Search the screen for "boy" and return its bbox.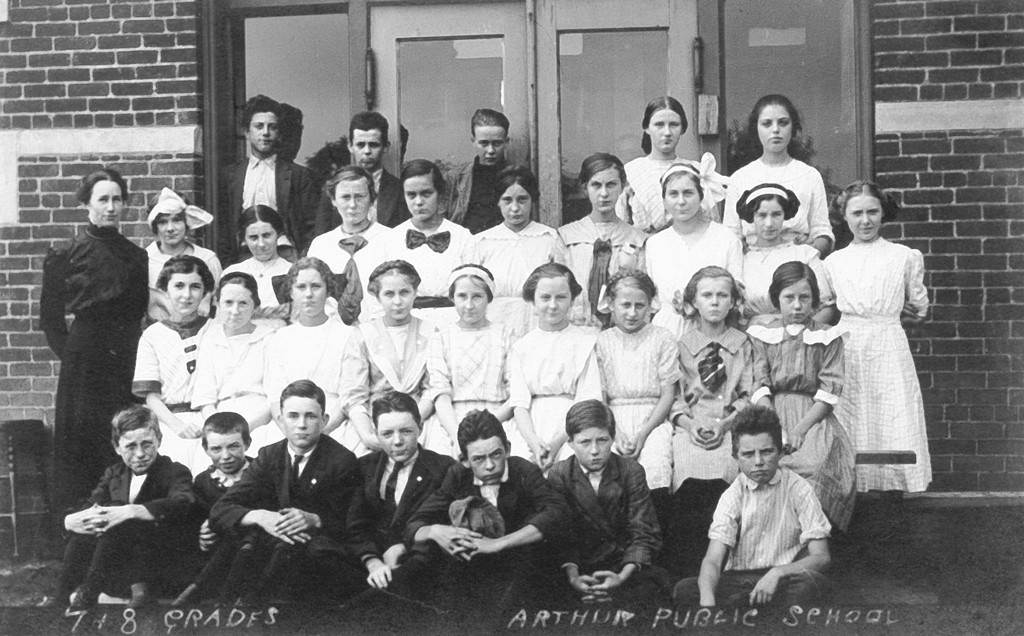
Found: [x1=344, y1=392, x2=458, y2=605].
